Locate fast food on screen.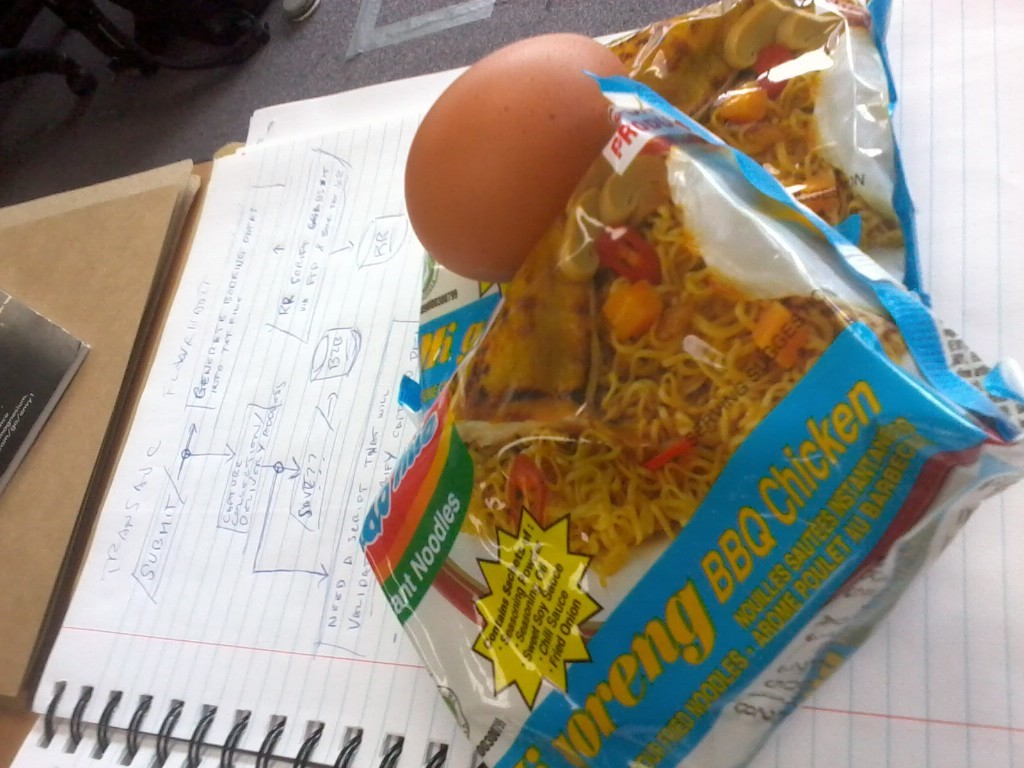
On screen at [431,113,906,587].
